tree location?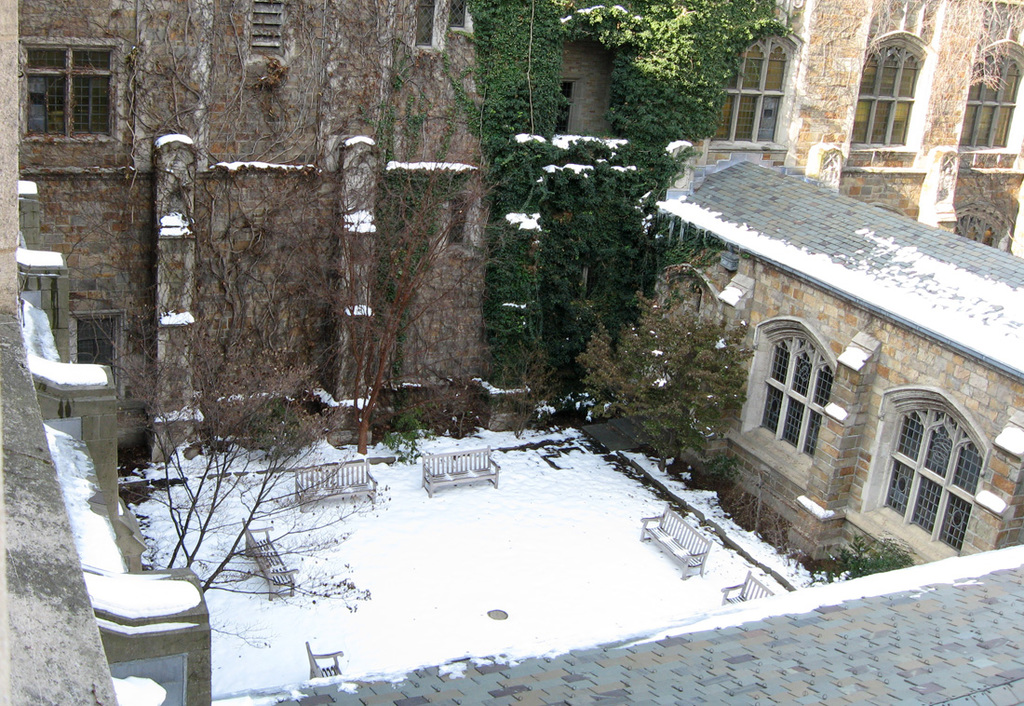
detection(83, 0, 536, 622)
